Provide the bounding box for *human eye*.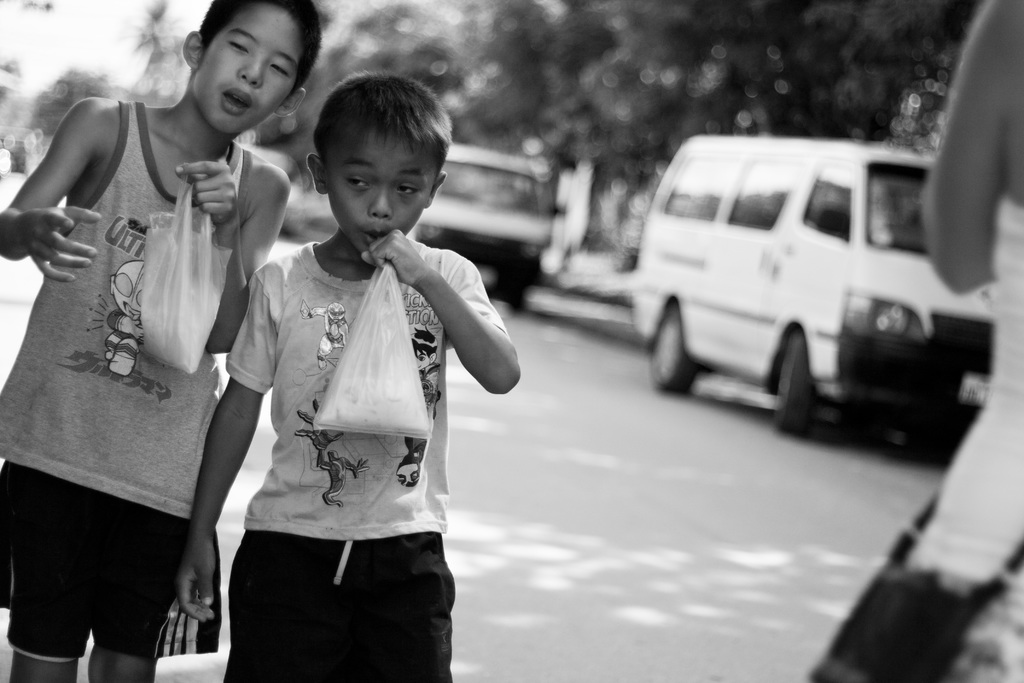
left=344, top=173, right=371, bottom=190.
